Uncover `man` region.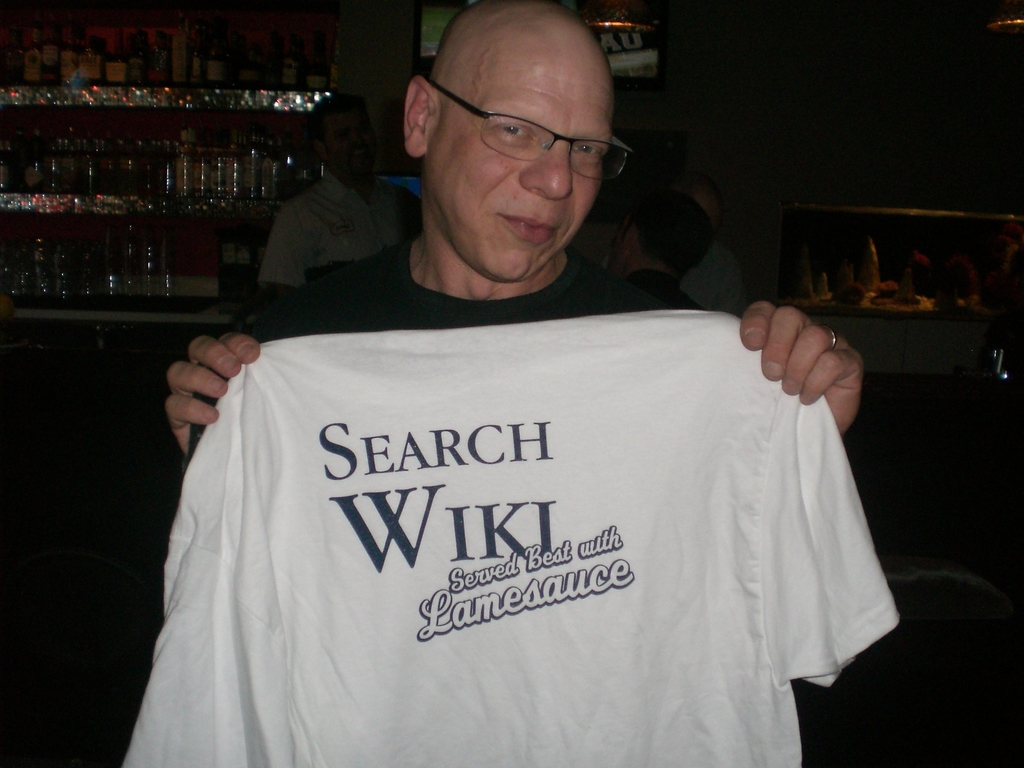
Uncovered: 596/186/704/318.
